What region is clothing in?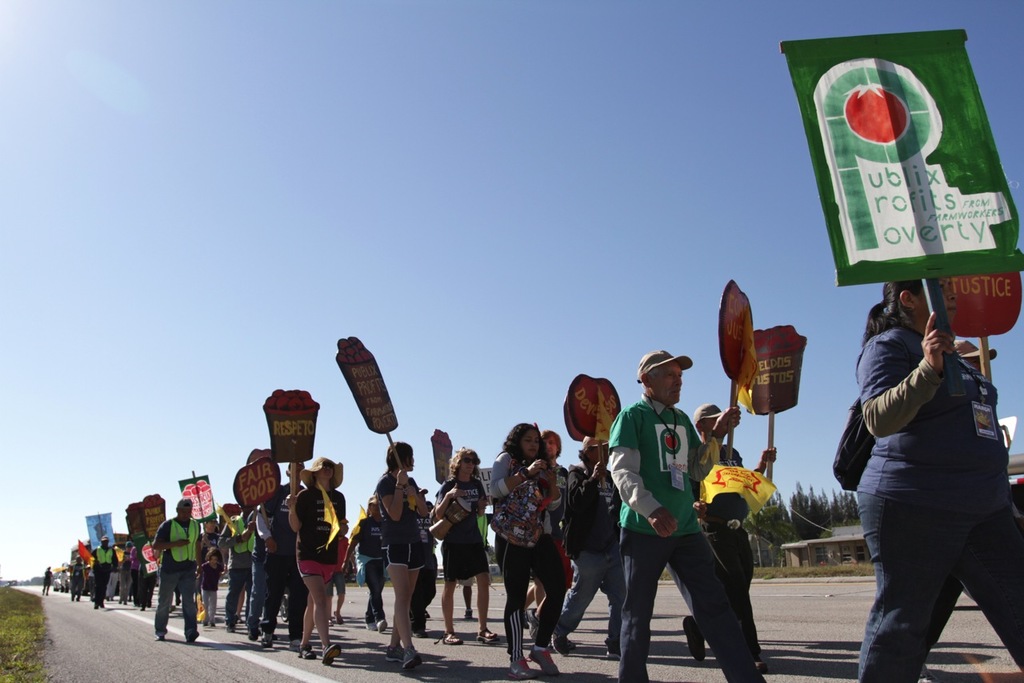
288 489 348 577.
